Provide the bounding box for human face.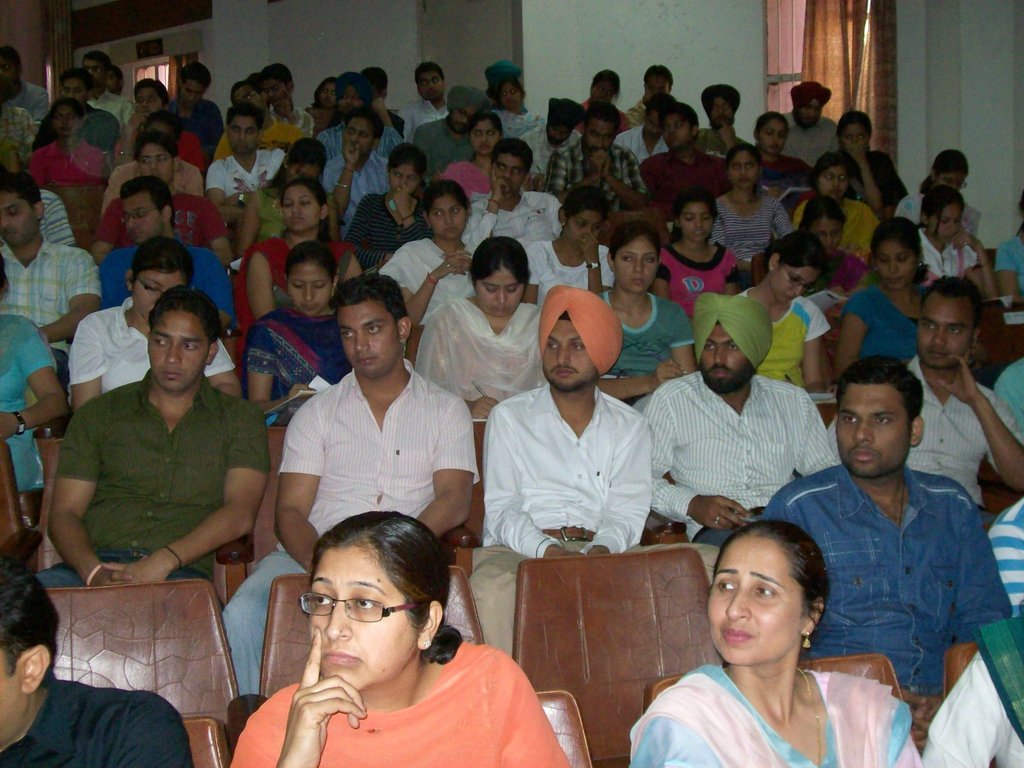
[337, 81, 364, 116].
